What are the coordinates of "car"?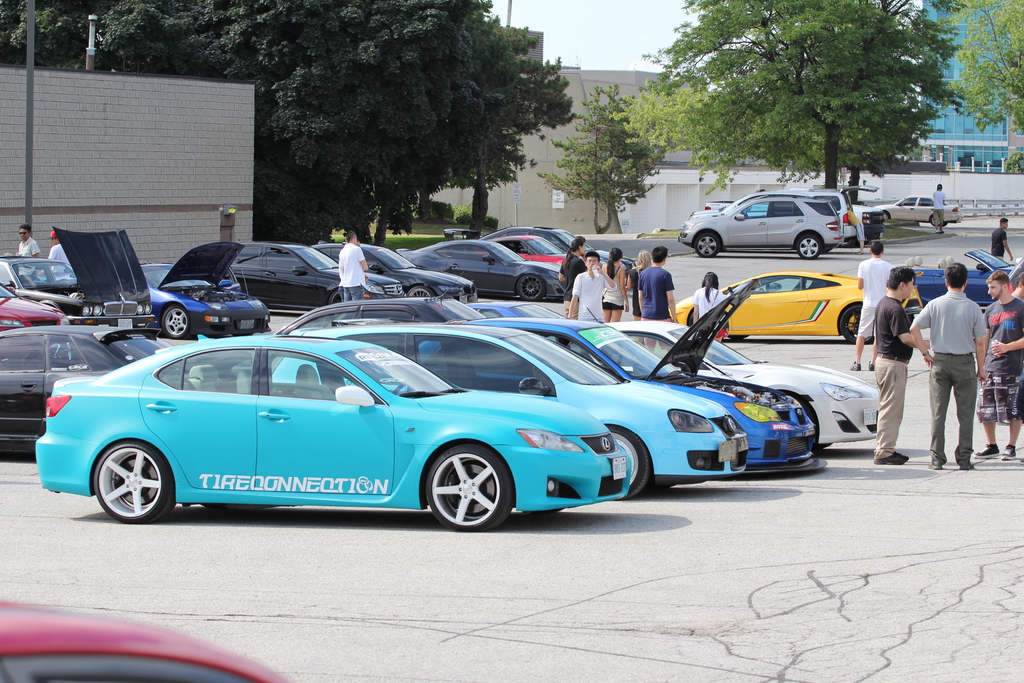
<bbox>668, 270, 922, 347</bbox>.
